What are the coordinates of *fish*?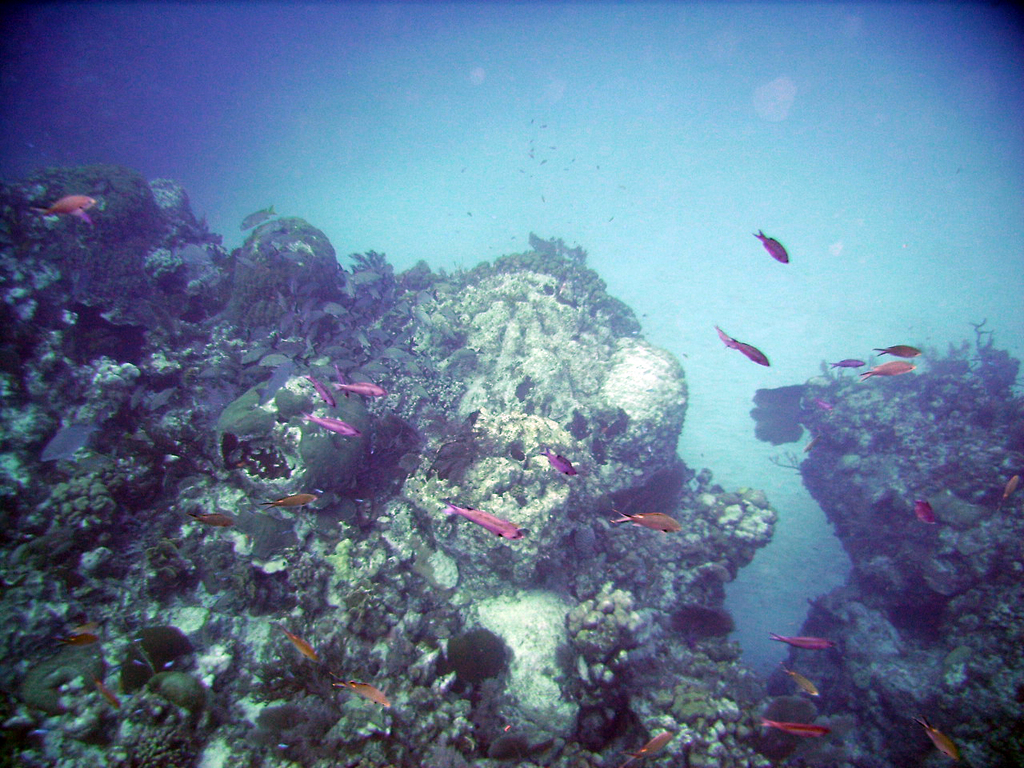
826 353 865 366.
